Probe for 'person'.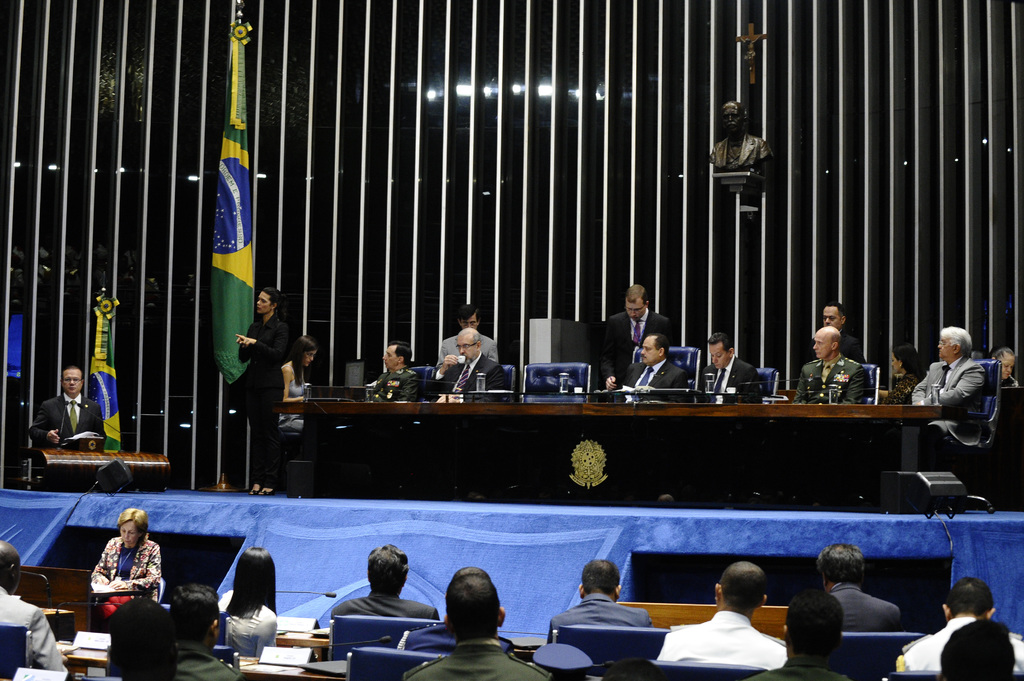
Probe result: bbox=(373, 340, 438, 394).
